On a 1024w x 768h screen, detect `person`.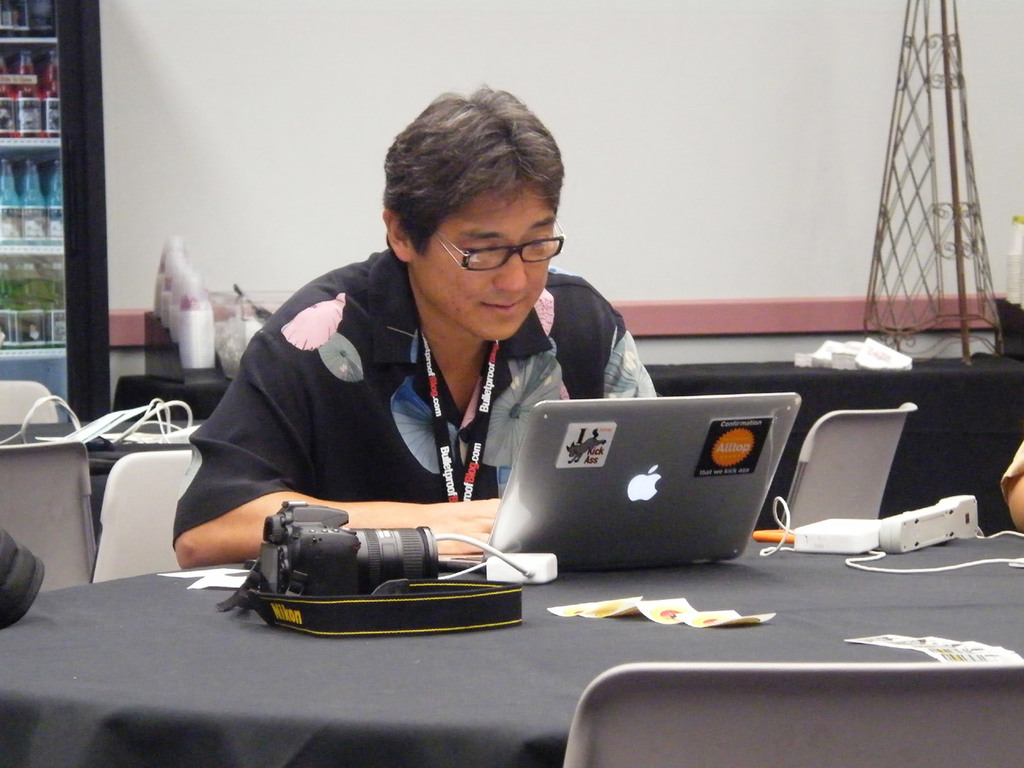
<bbox>200, 107, 679, 576</bbox>.
